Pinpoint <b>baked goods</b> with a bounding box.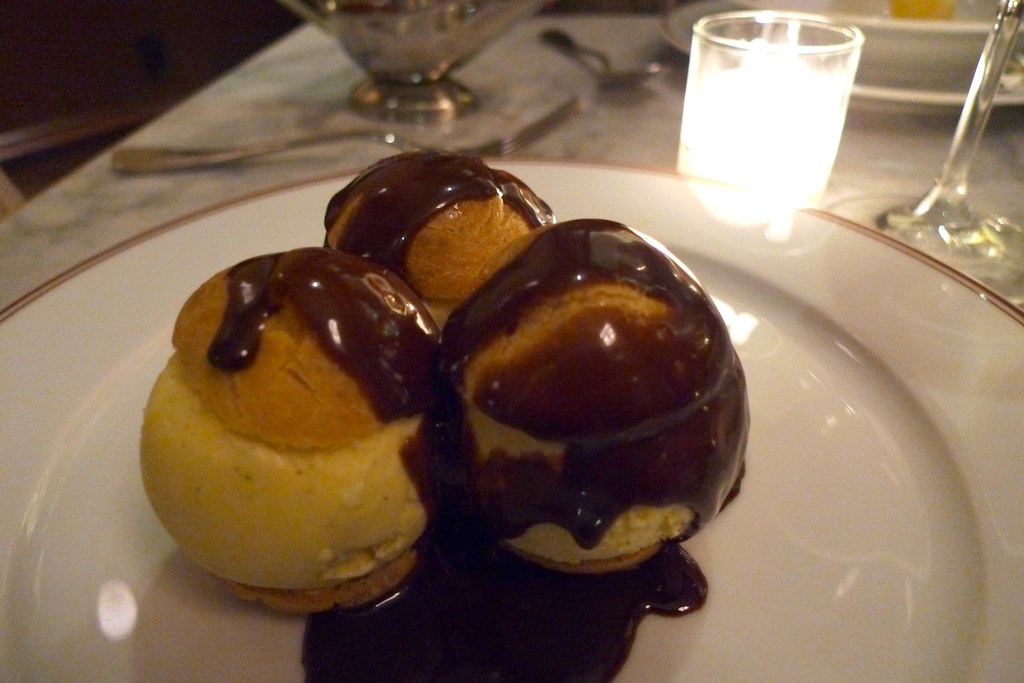
{"left": 447, "top": 219, "right": 753, "bottom": 572}.
